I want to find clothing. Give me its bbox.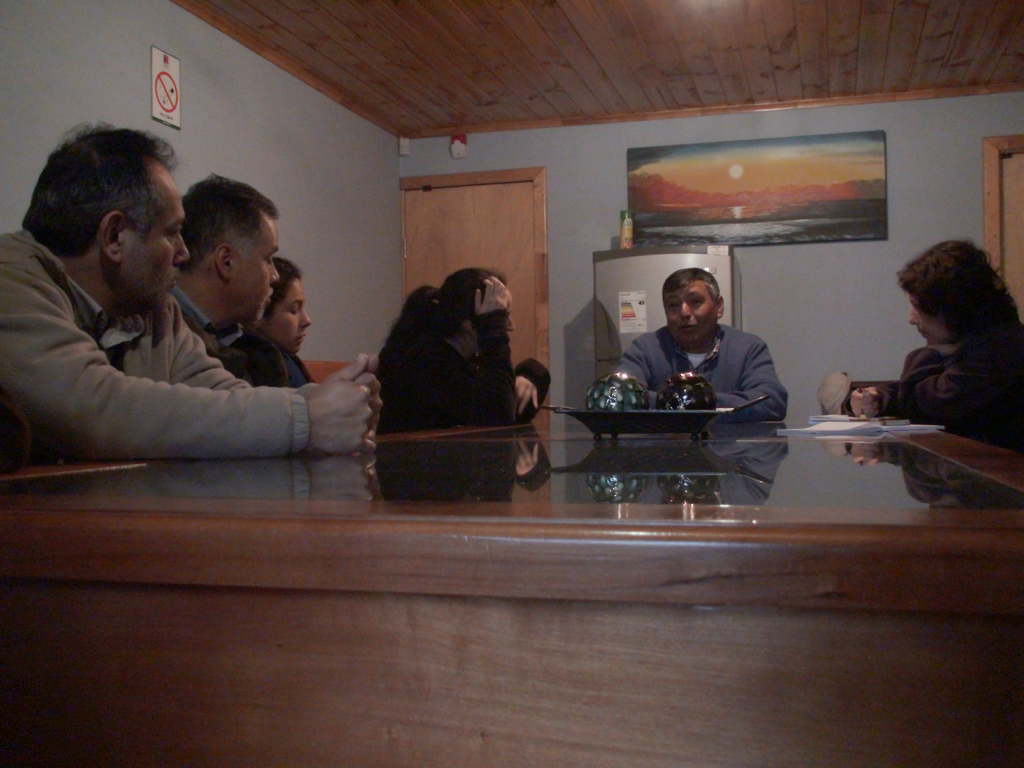
region(886, 326, 1023, 444).
